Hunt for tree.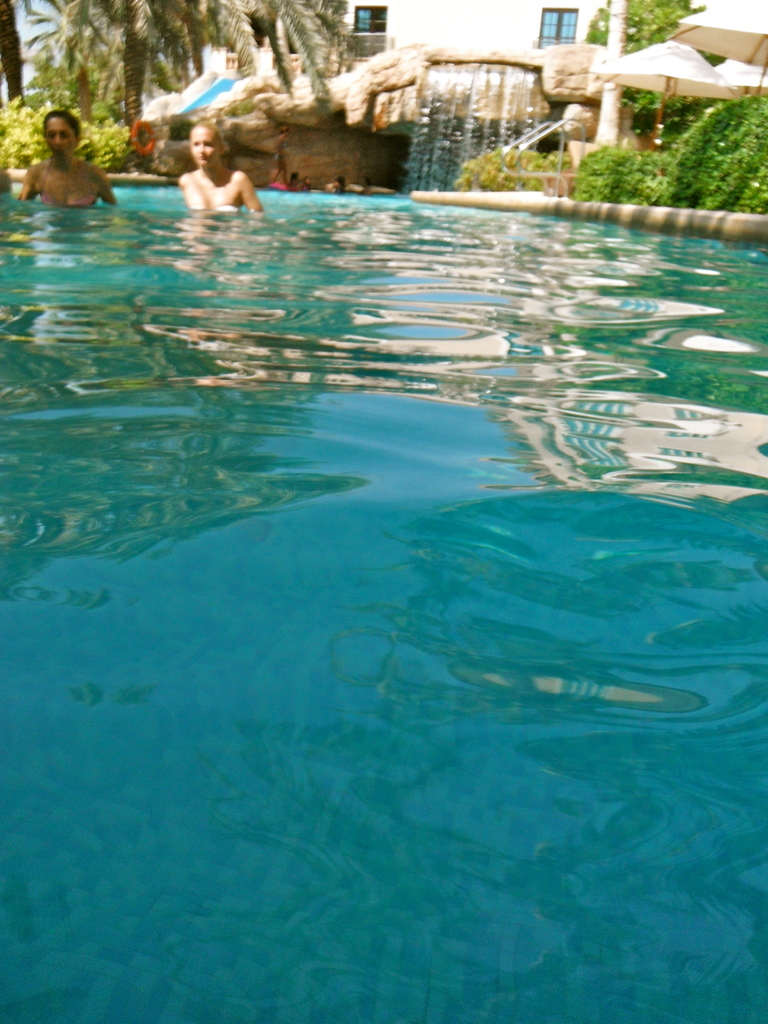
Hunted down at bbox(571, 0, 707, 145).
